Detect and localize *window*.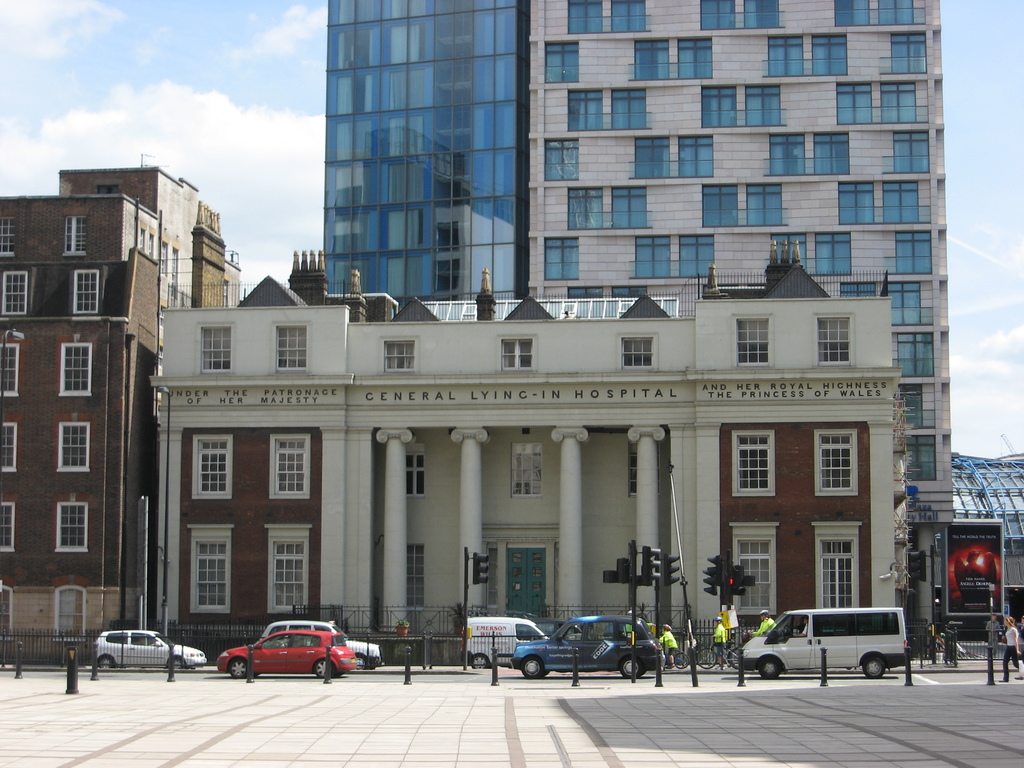
Localized at <region>743, 86, 781, 125</region>.
